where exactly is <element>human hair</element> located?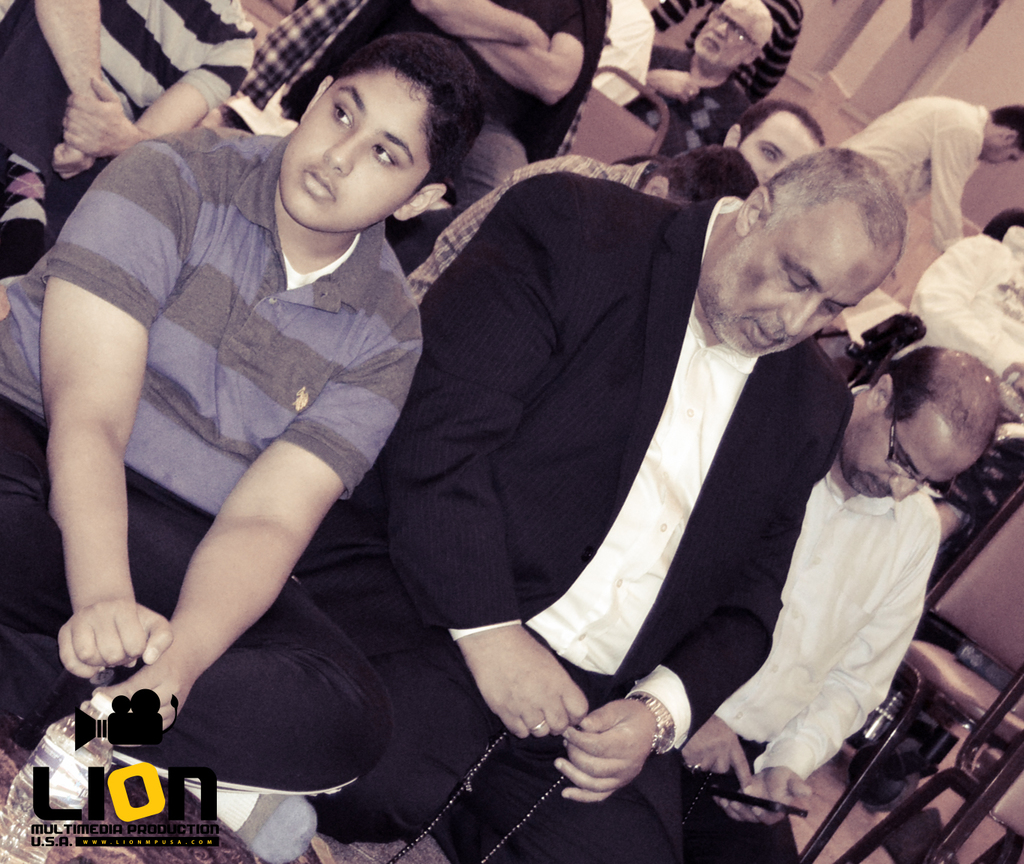
Its bounding box is <box>658,146,759,203</box>.
